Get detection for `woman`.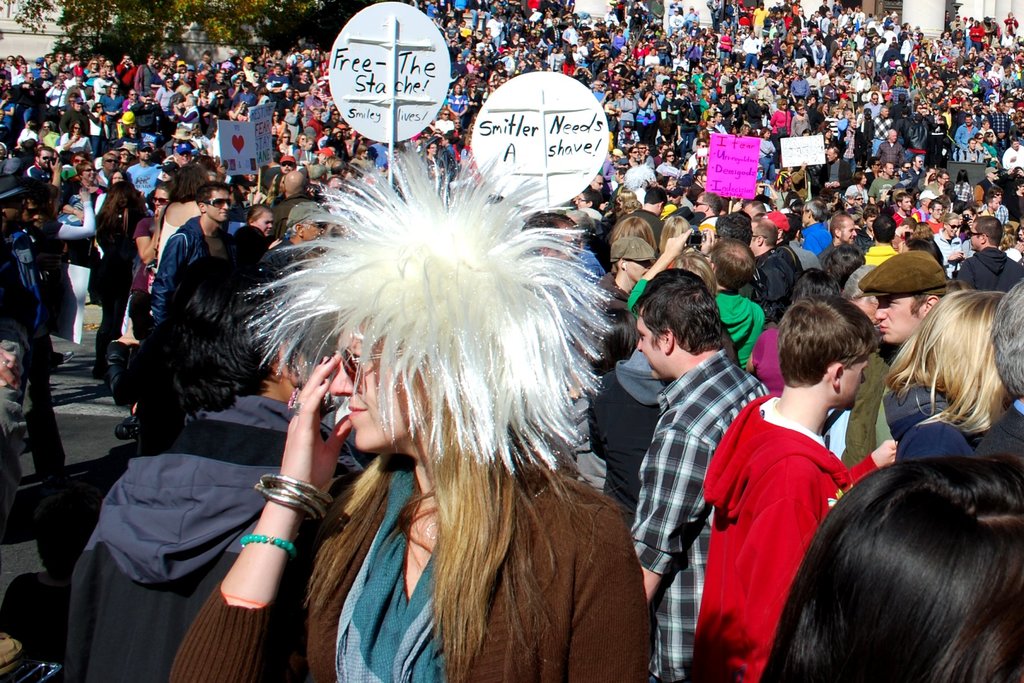
Detection: {"left": 107, "top": 185, "right": 175, "bottom": 350}.
